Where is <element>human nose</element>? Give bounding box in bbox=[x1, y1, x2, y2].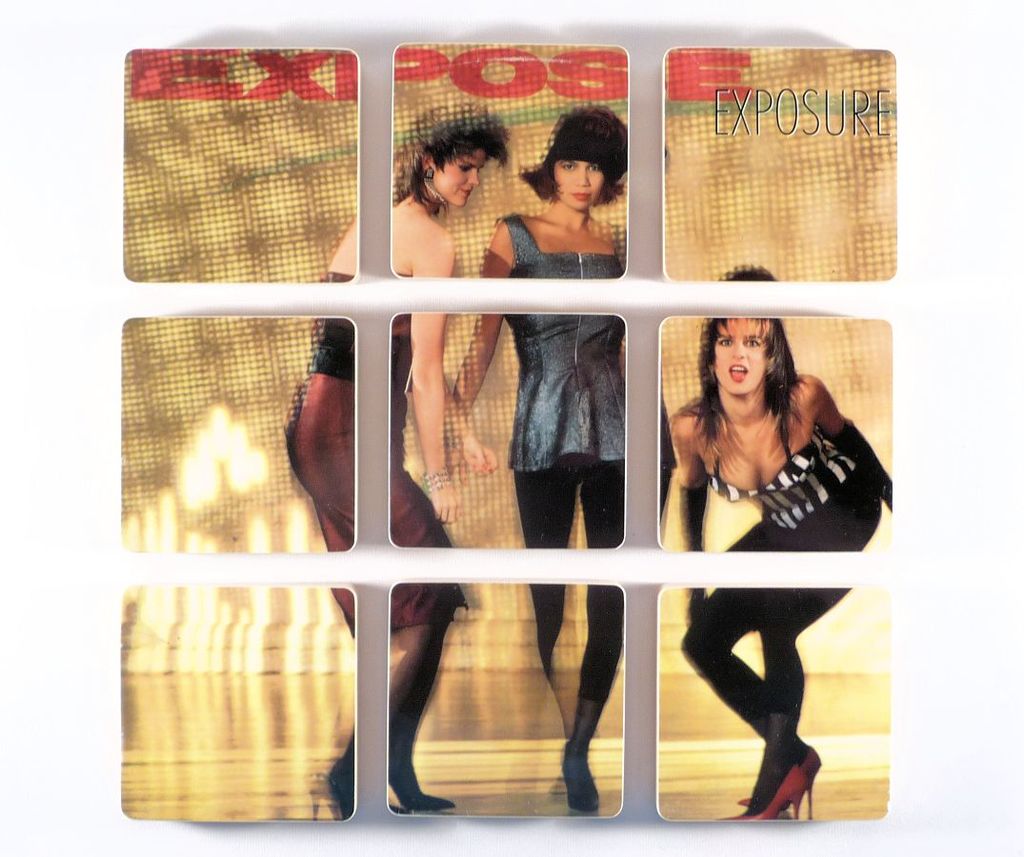
bbox=[733, 339, 749, 358].
